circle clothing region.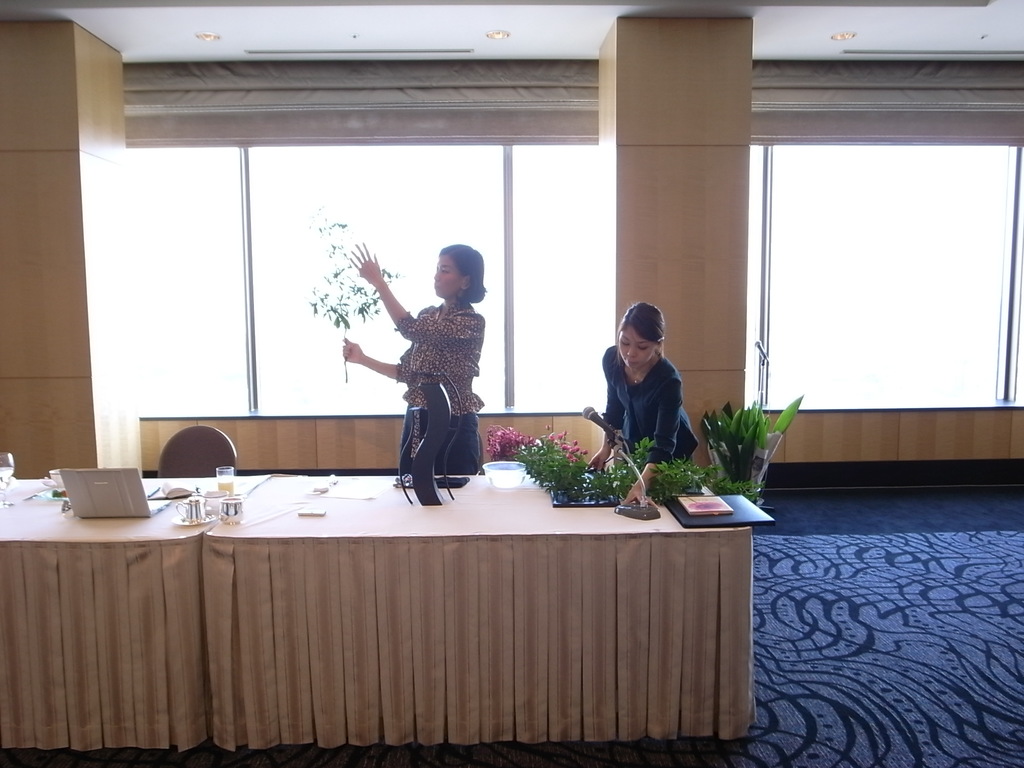
Region: rect(389, 310, 477, 474).
